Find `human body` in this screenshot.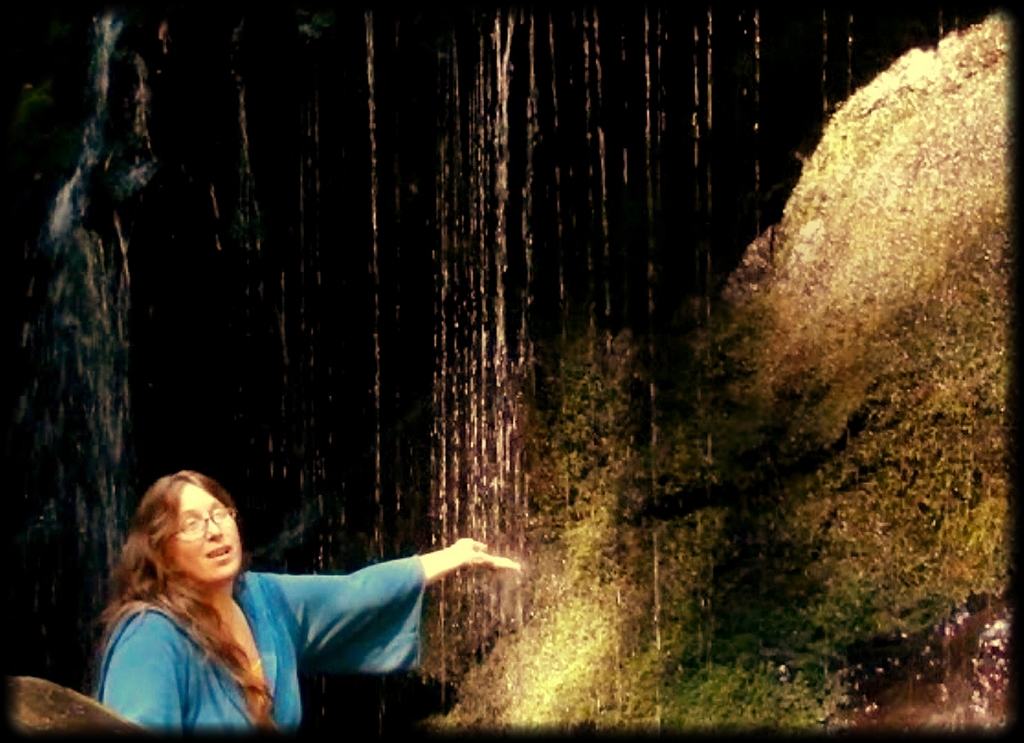
The bounding box for `human body` is {"left": 150, "top": 488, "right": 493, "bottom": 724}.
